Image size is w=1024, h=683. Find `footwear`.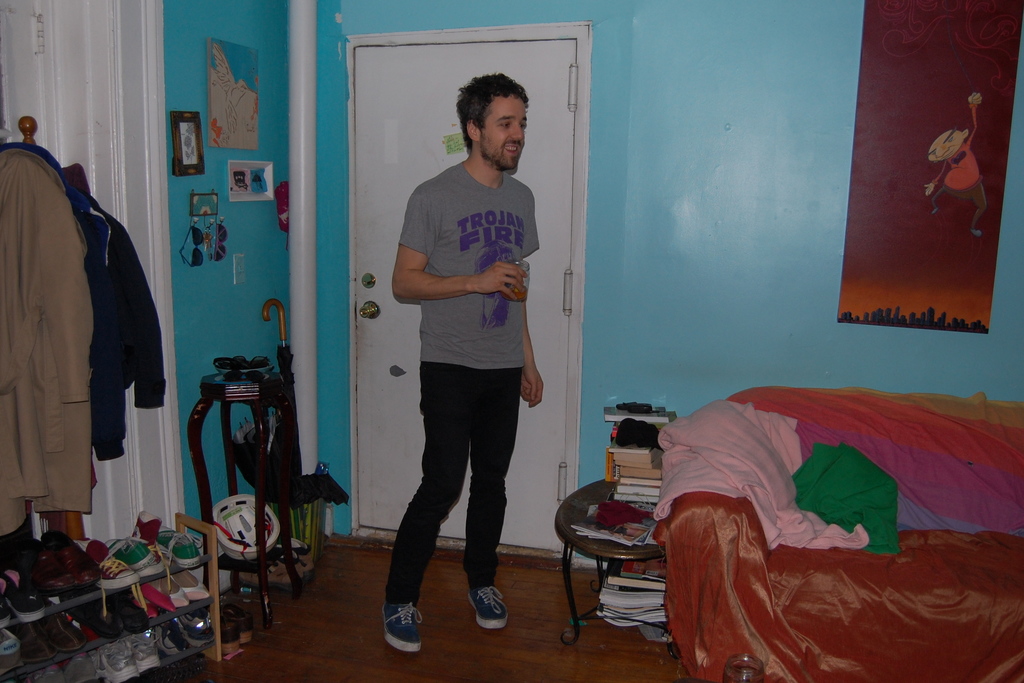
Rect(108, 531, 161, 573).
